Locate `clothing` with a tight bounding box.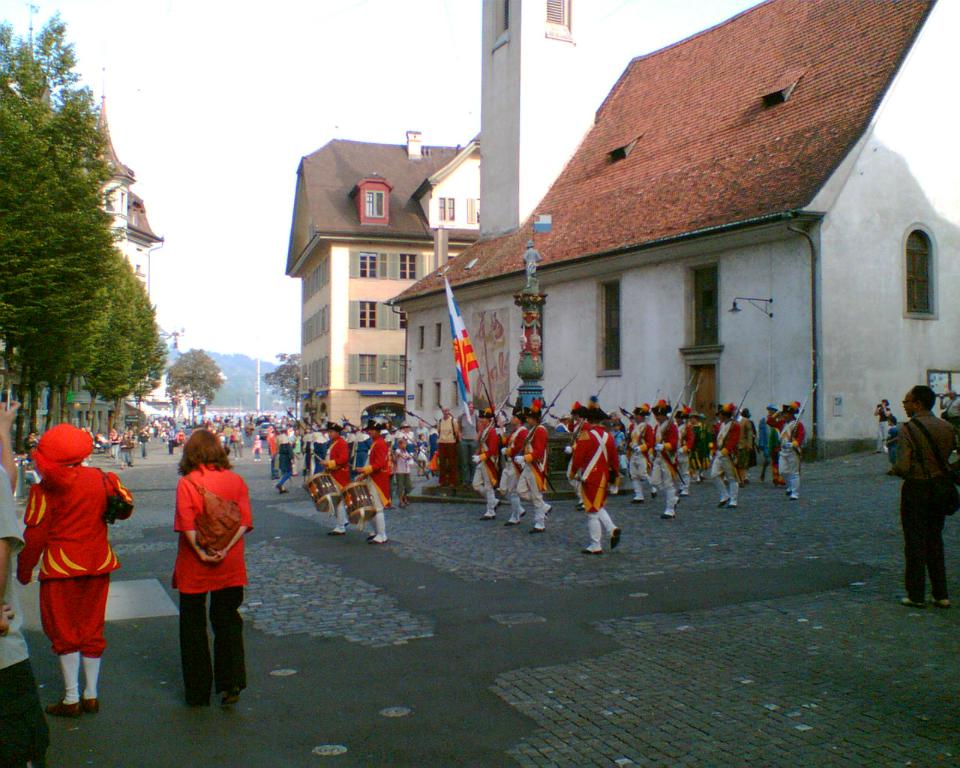
pyautogui.locateOnScreen(943, 395, 959, 431).
